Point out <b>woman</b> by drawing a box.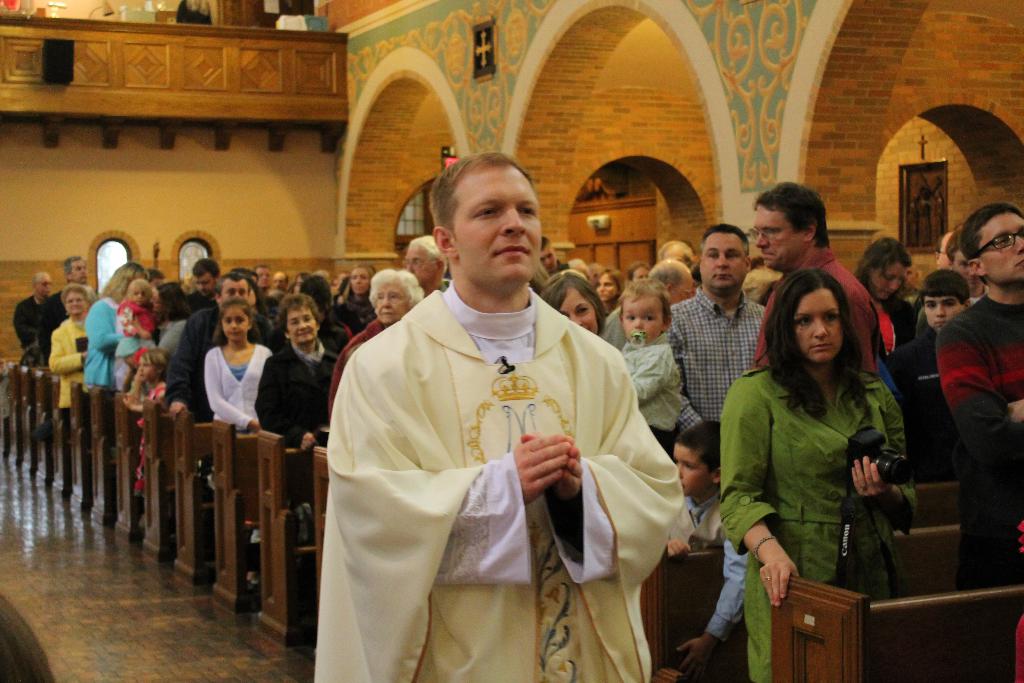
[x1=90, y1=254, x2=147, y2=393].
